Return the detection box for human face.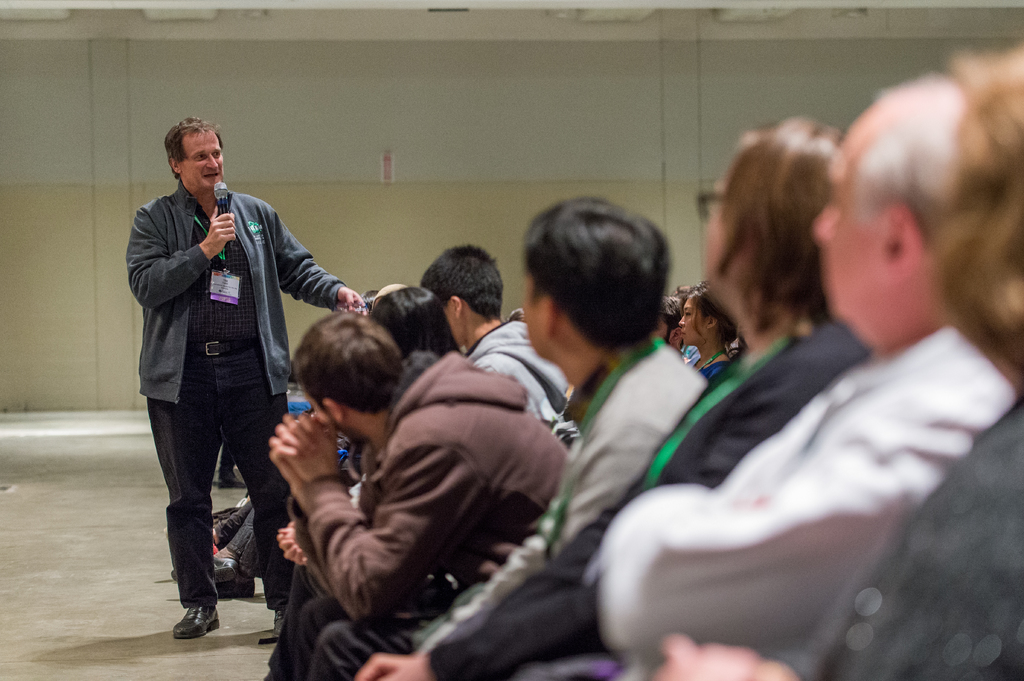
(678,300,710,344).
